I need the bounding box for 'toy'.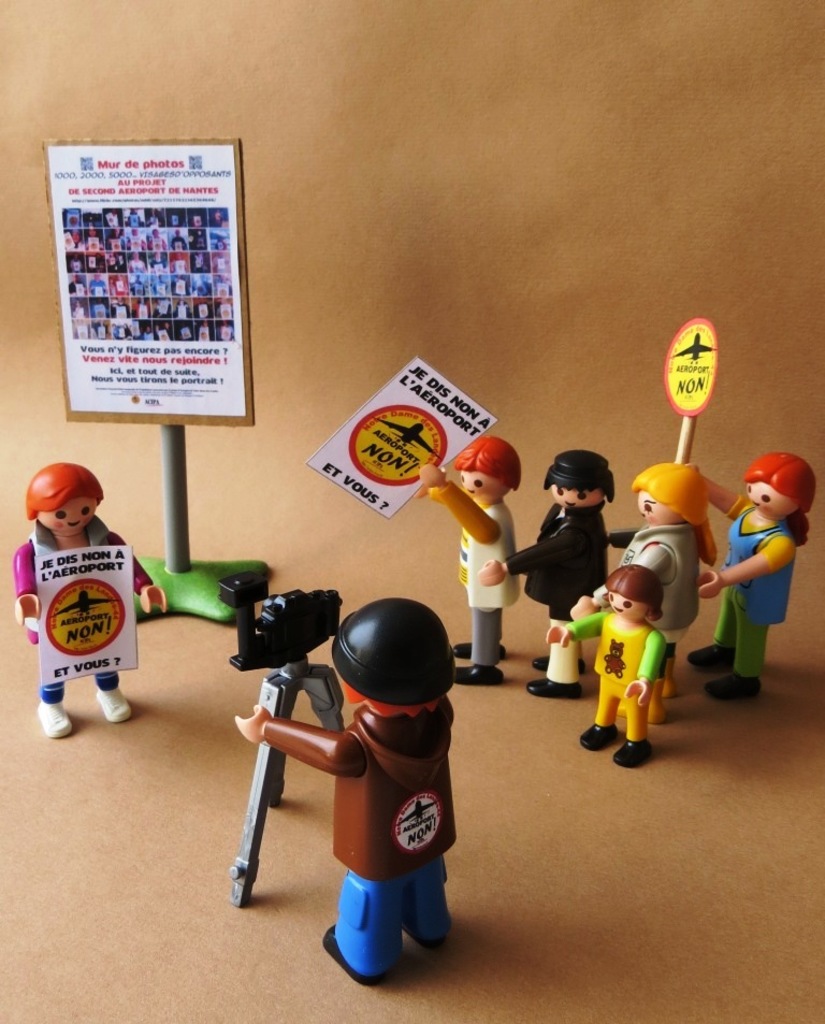
Here it is: (left=233, top=600, right=459, bottom=991).
